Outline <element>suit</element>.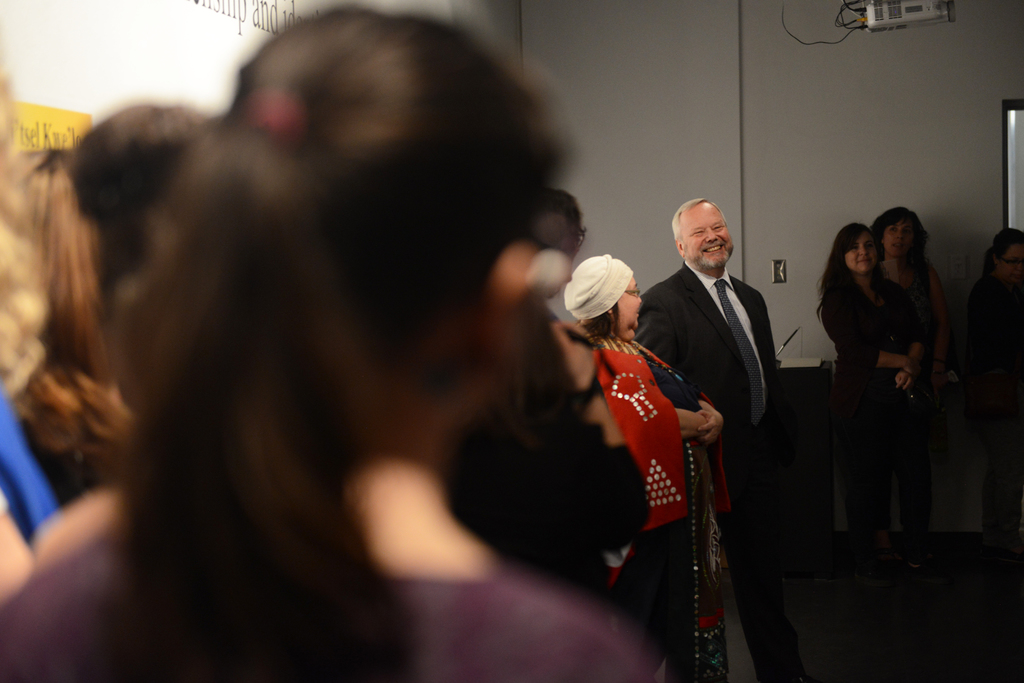
Outline: x1=638 y1=265 x2=783 y2=682.
